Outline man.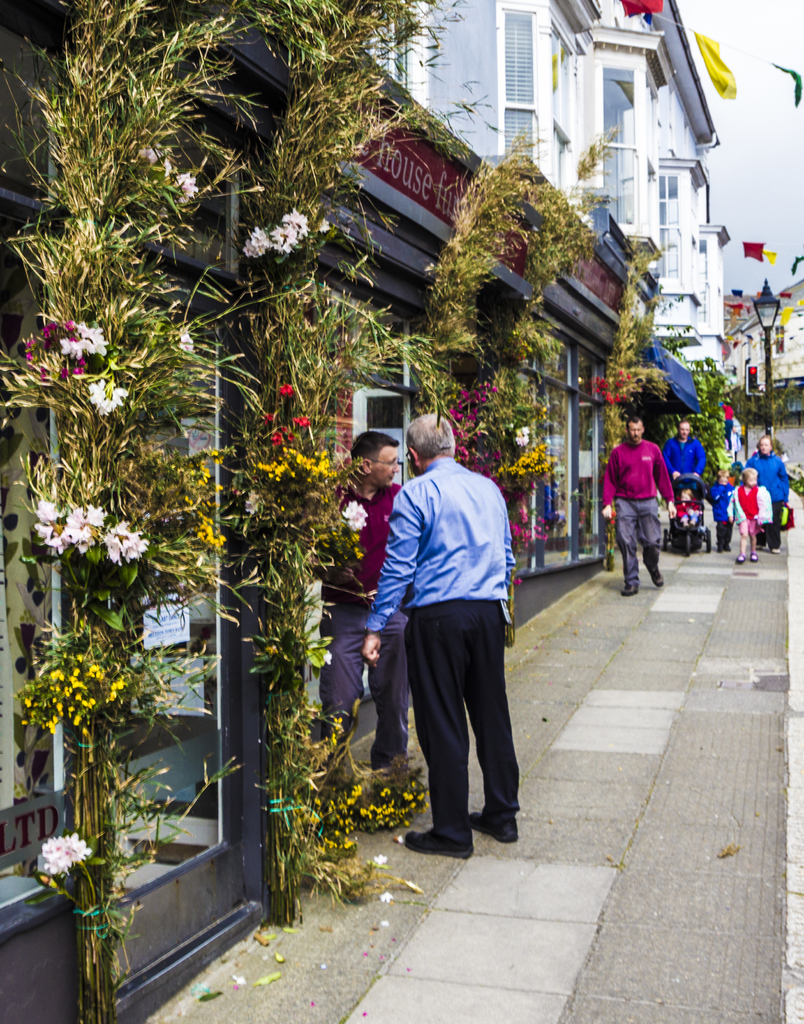
Outline: [602, 412, 682, 585].
